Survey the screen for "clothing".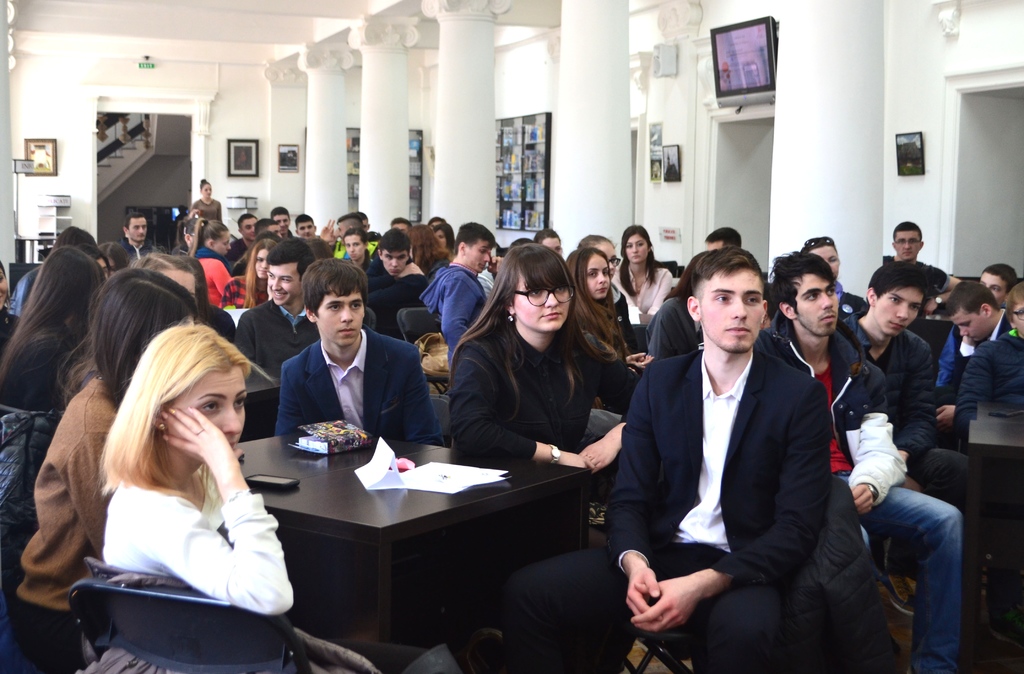
Survey found: pyautogui.locateOnScreen(6, 264, 44, 319).
